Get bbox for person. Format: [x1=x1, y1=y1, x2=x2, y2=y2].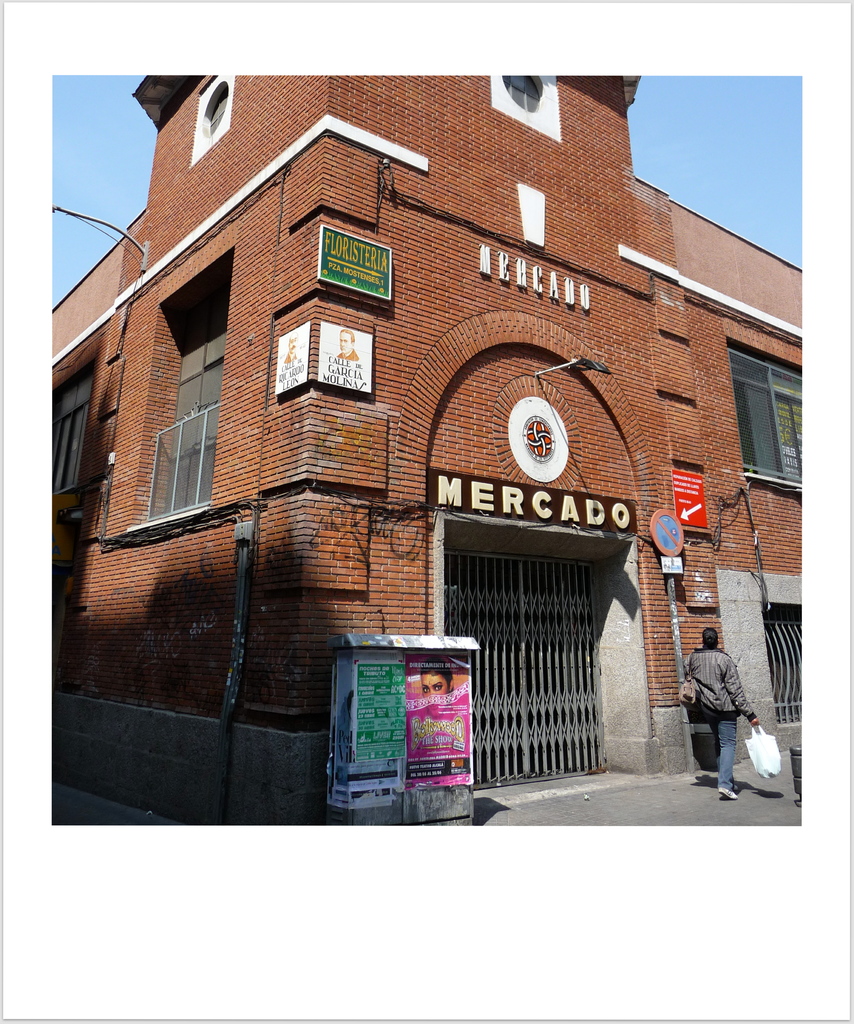
[x1=344, y1=335, x2=360, y2=361].
